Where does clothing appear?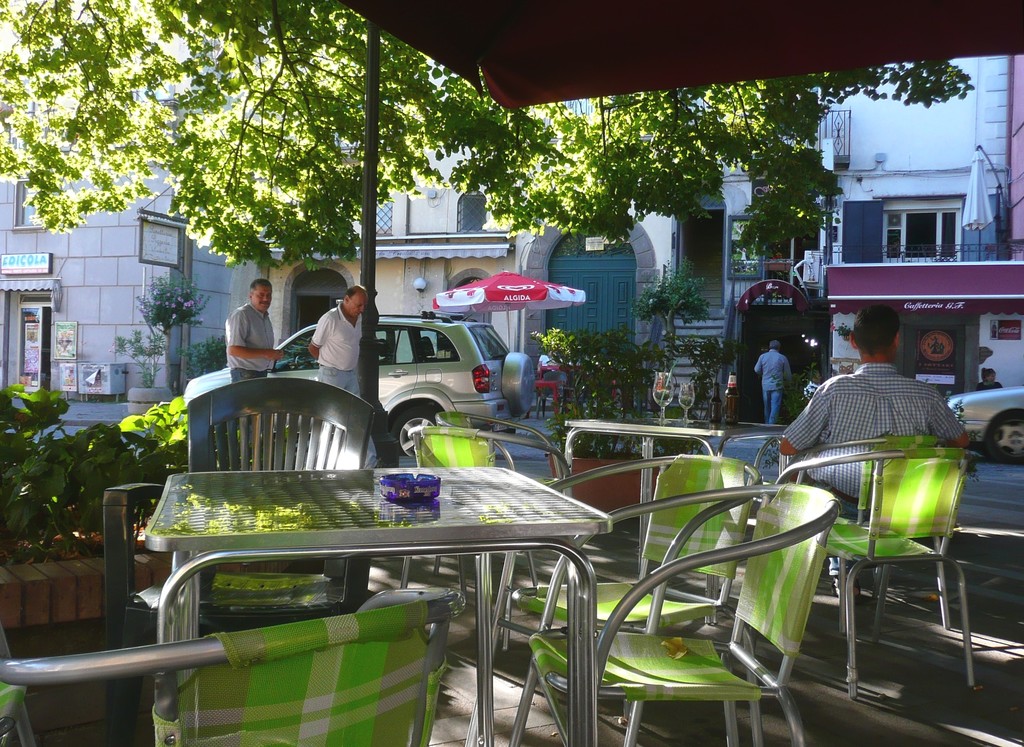
Appears at left=790, top=333, right=964, bottom=541.
